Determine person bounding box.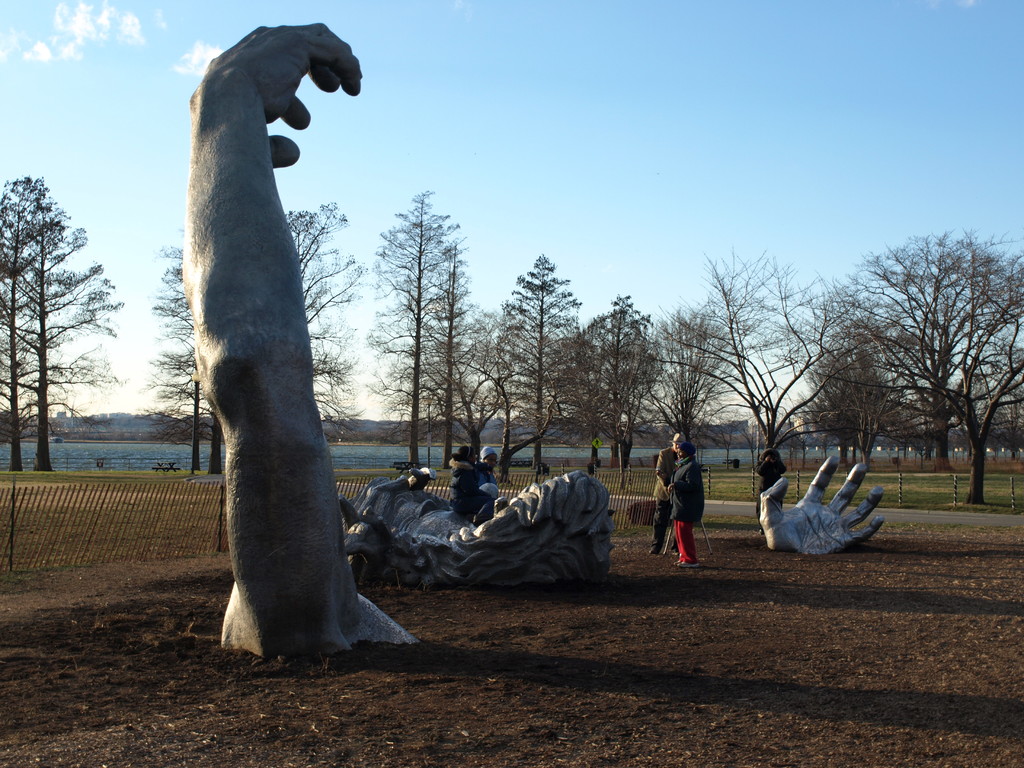
Determined: box=[445, 442, 488, 522].
